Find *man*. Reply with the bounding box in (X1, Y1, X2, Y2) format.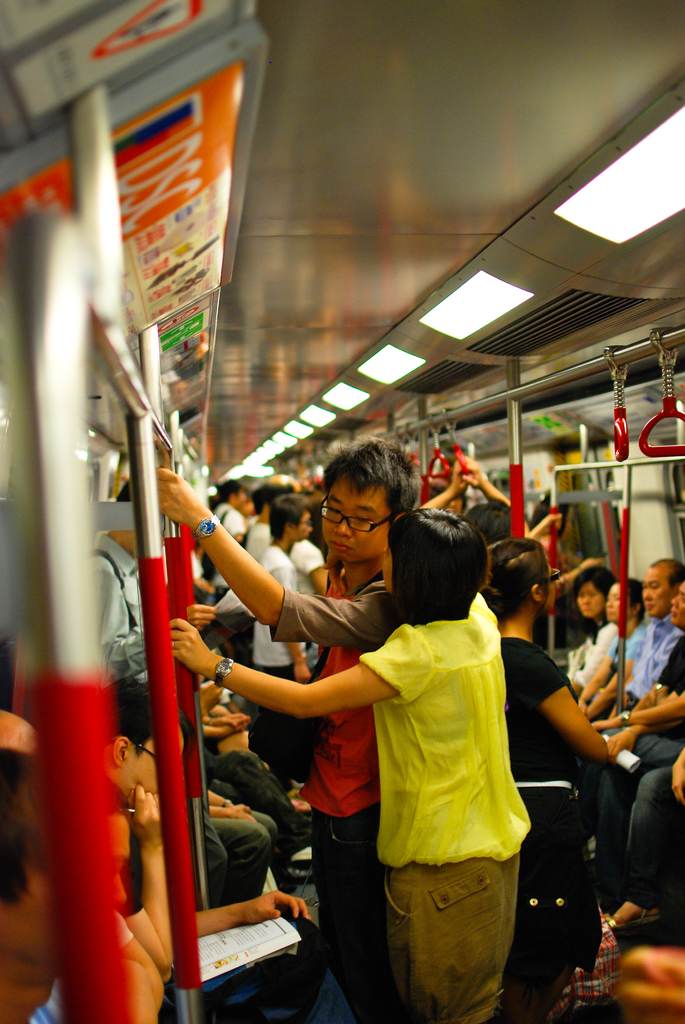
(613, 557, 684, 736).
